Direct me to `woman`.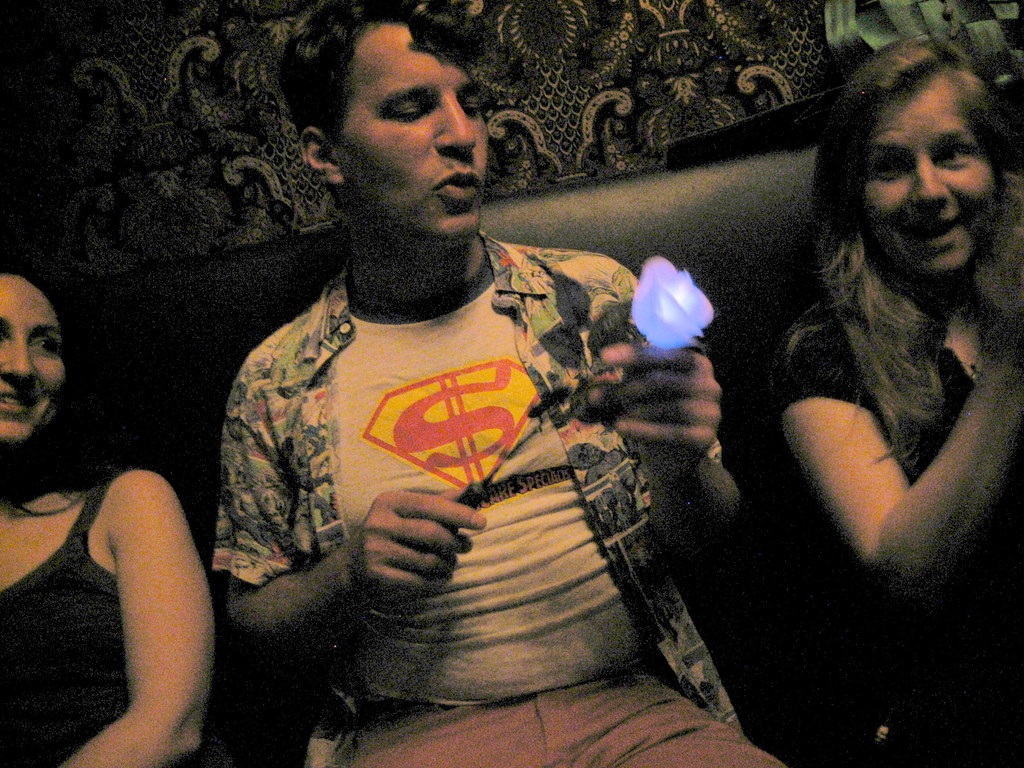
Direction: rect(767, 27, 1023, 767).
